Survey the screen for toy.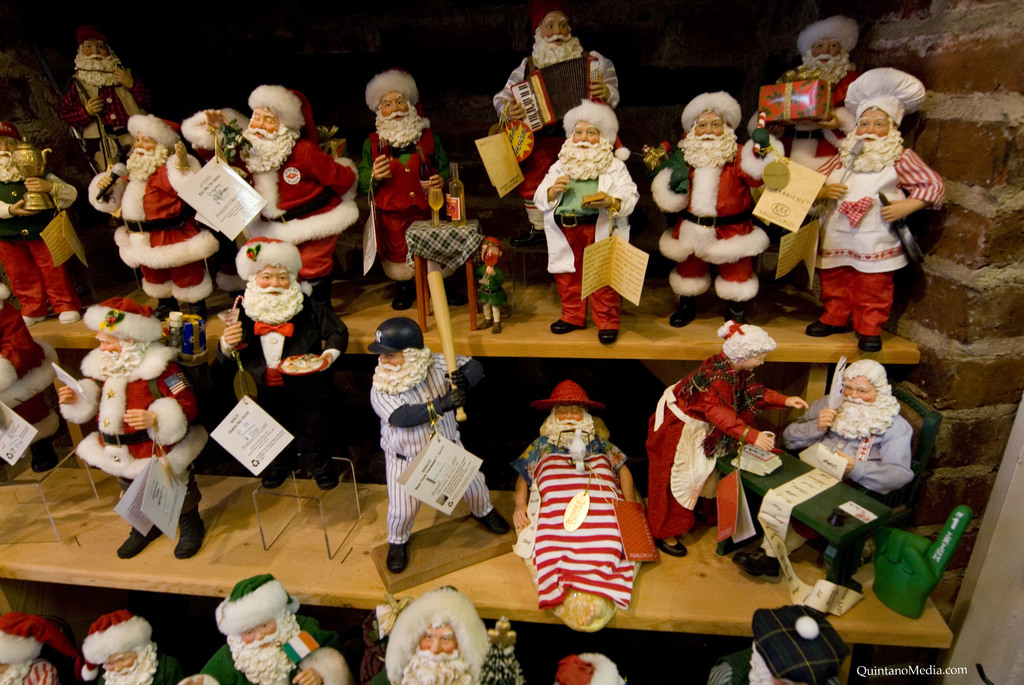
Survey found: (639, 316, 812, 573).
